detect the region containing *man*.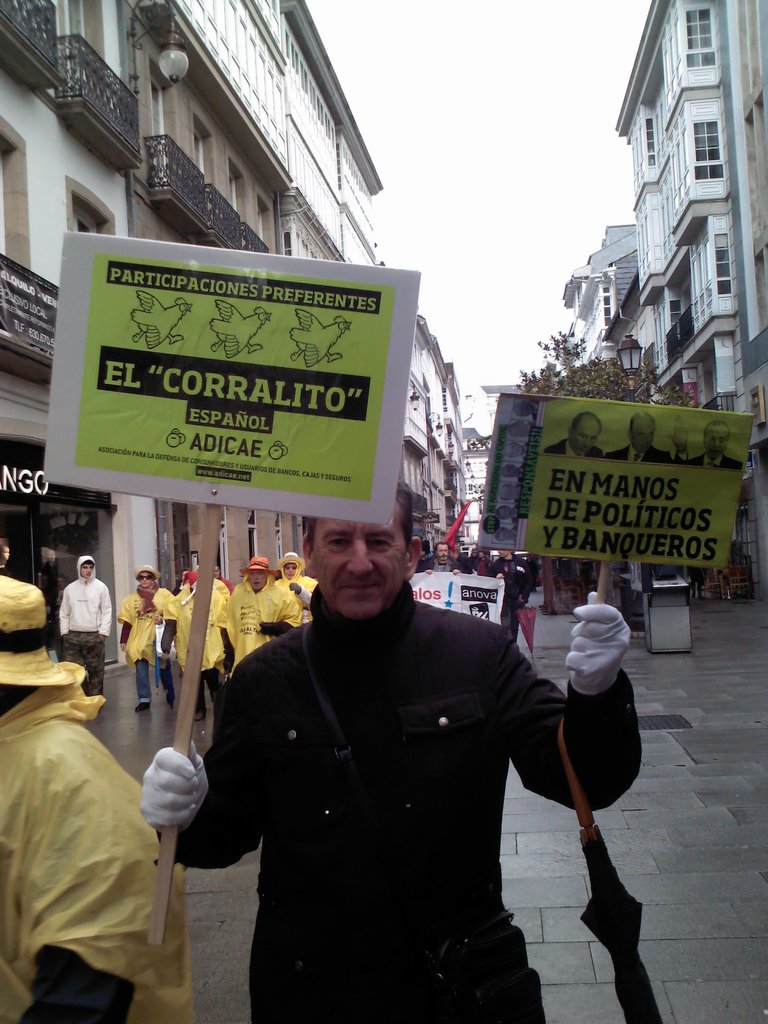
Rect(681, 417, 751, 470).
